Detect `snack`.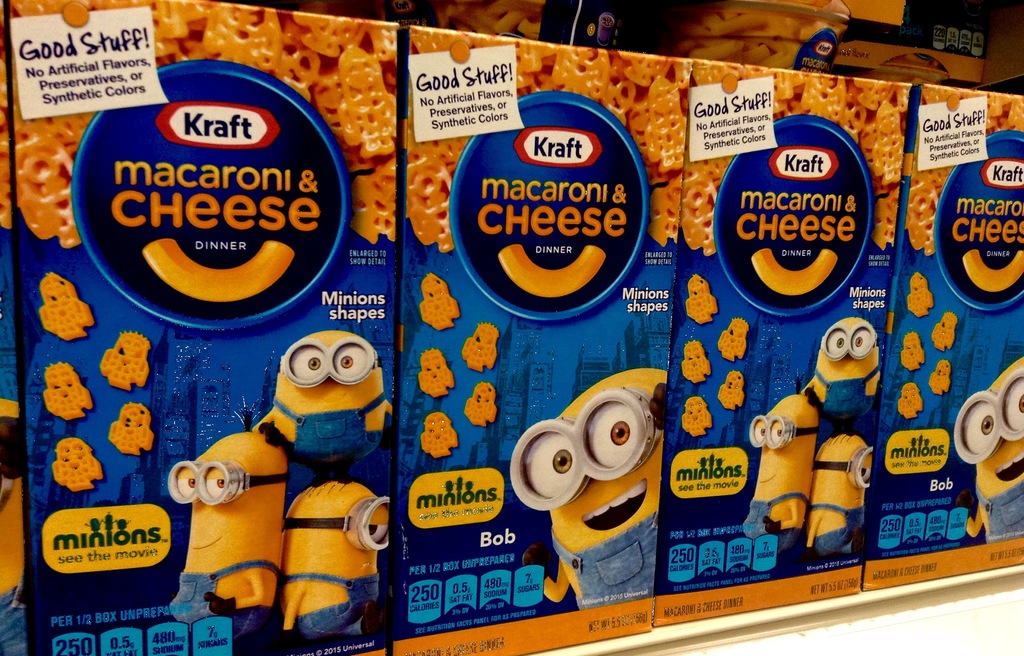
Detected at 420, 349, 455, 394.
